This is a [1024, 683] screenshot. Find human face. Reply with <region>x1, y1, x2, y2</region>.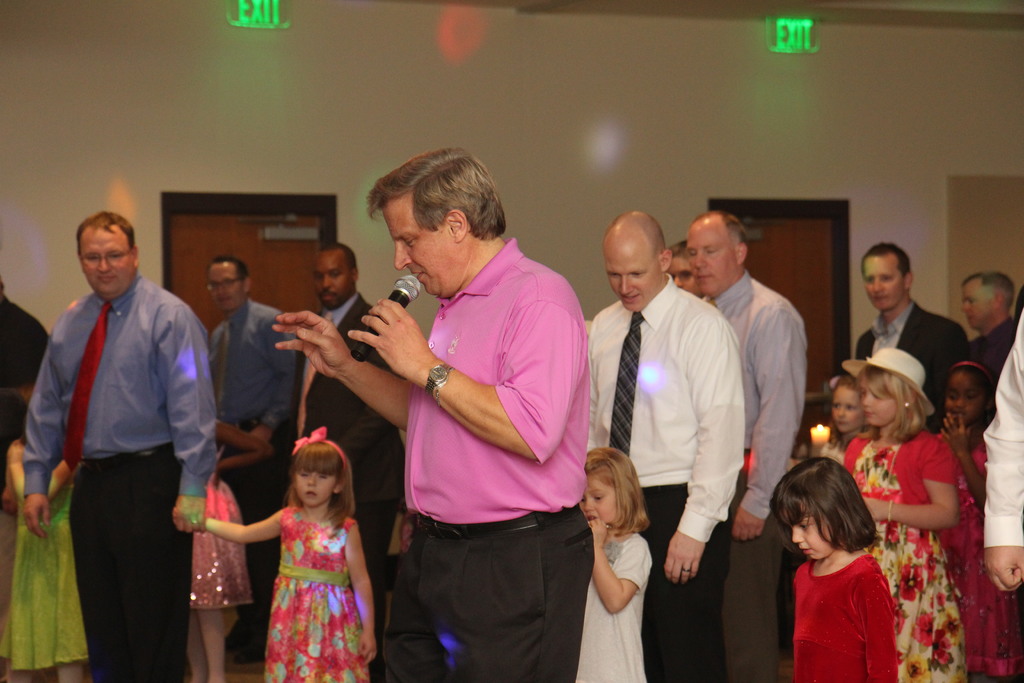
<region>207, 263, 244, 311</region>.
